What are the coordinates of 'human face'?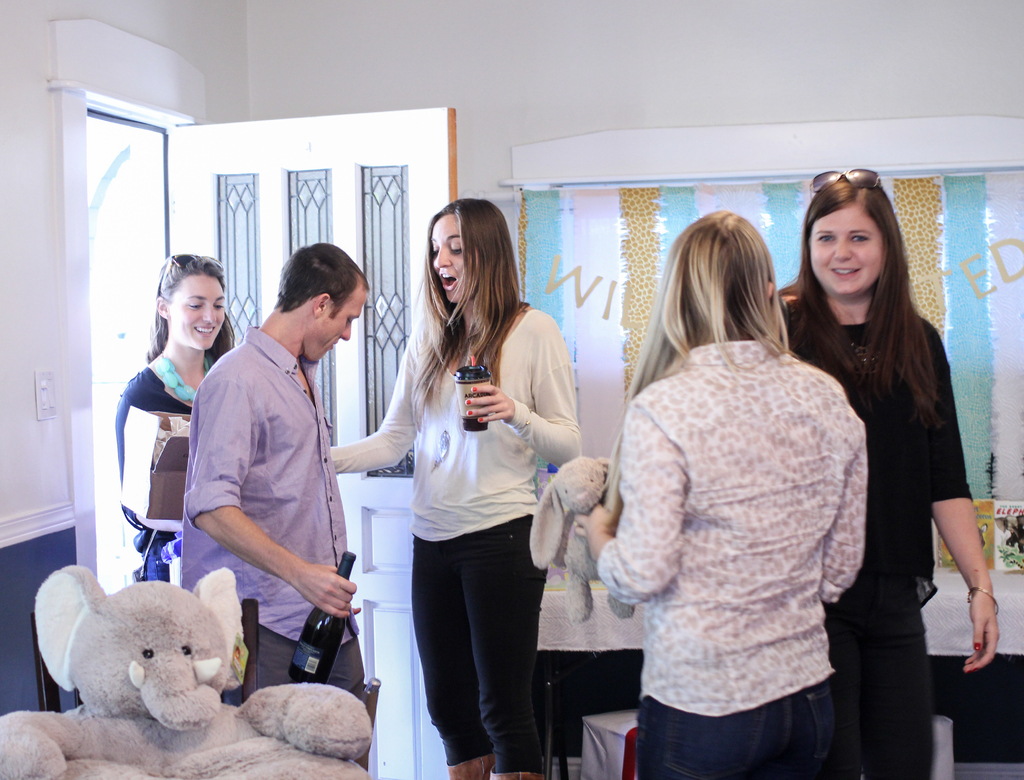
(433, 217, 467, 305).
